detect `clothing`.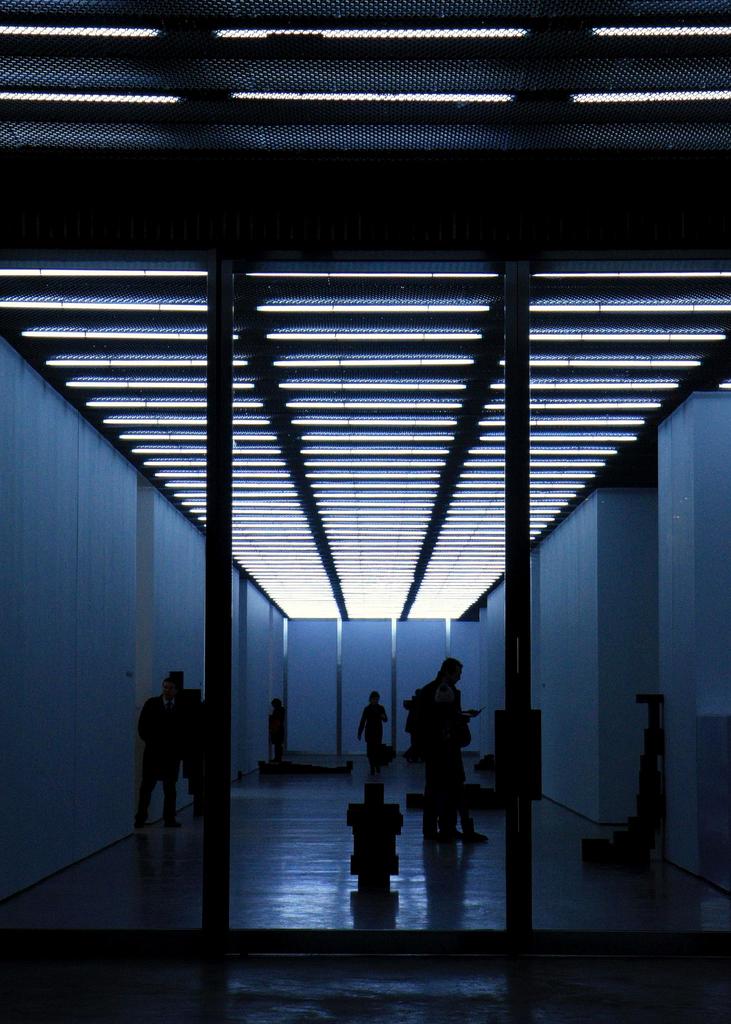
Detected at (138, 673, 198, 829).
